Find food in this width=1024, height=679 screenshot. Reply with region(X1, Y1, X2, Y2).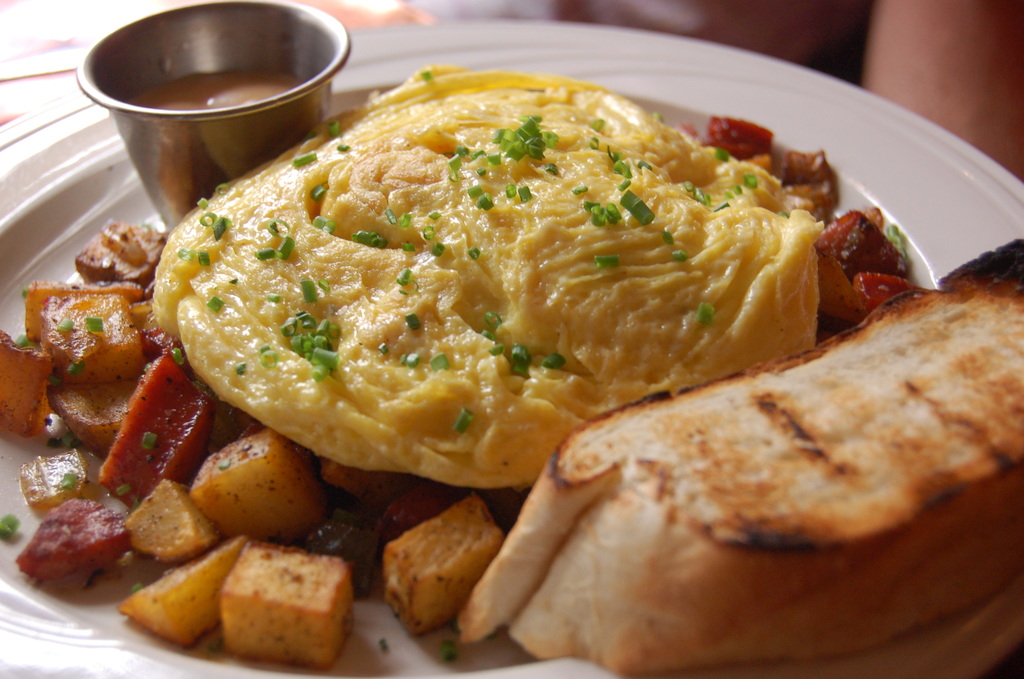
region(149, 66, 826, 484).
